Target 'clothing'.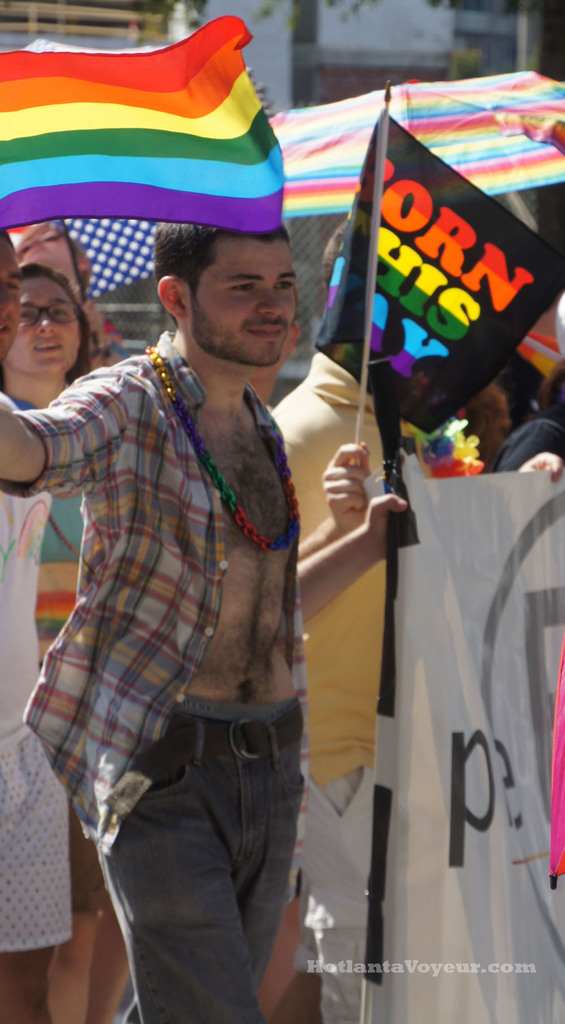
Target region: select_region(8, 333, 303, 1023).
